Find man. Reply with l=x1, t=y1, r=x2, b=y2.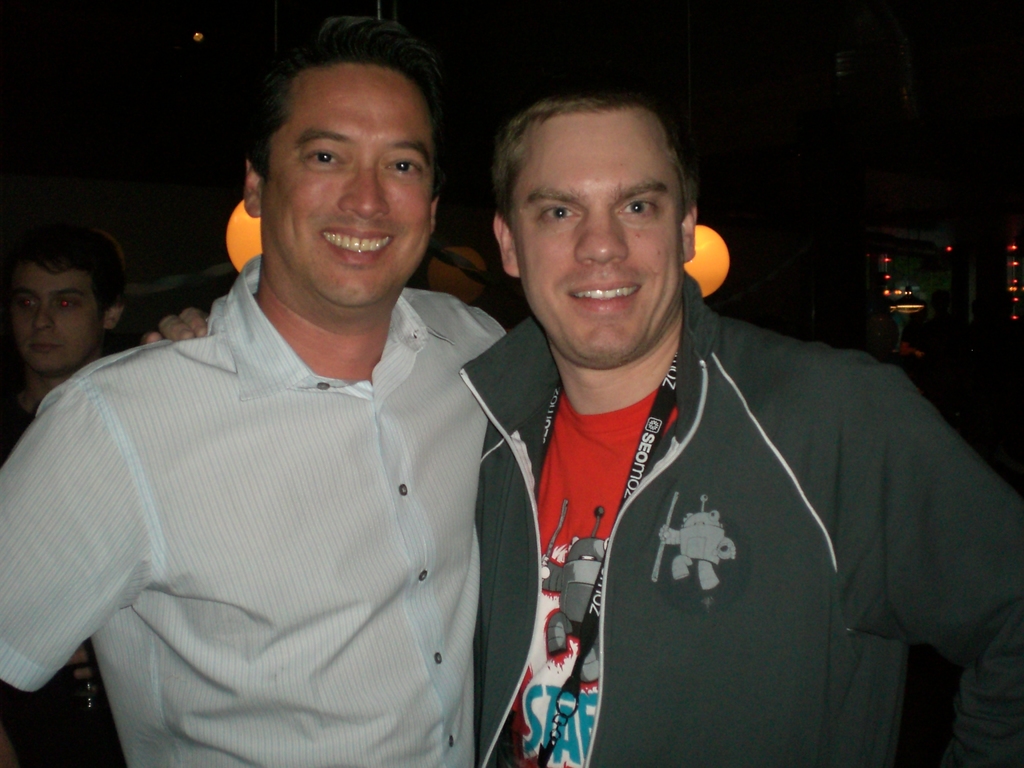
l=0, t=18, r=506, b=767.
